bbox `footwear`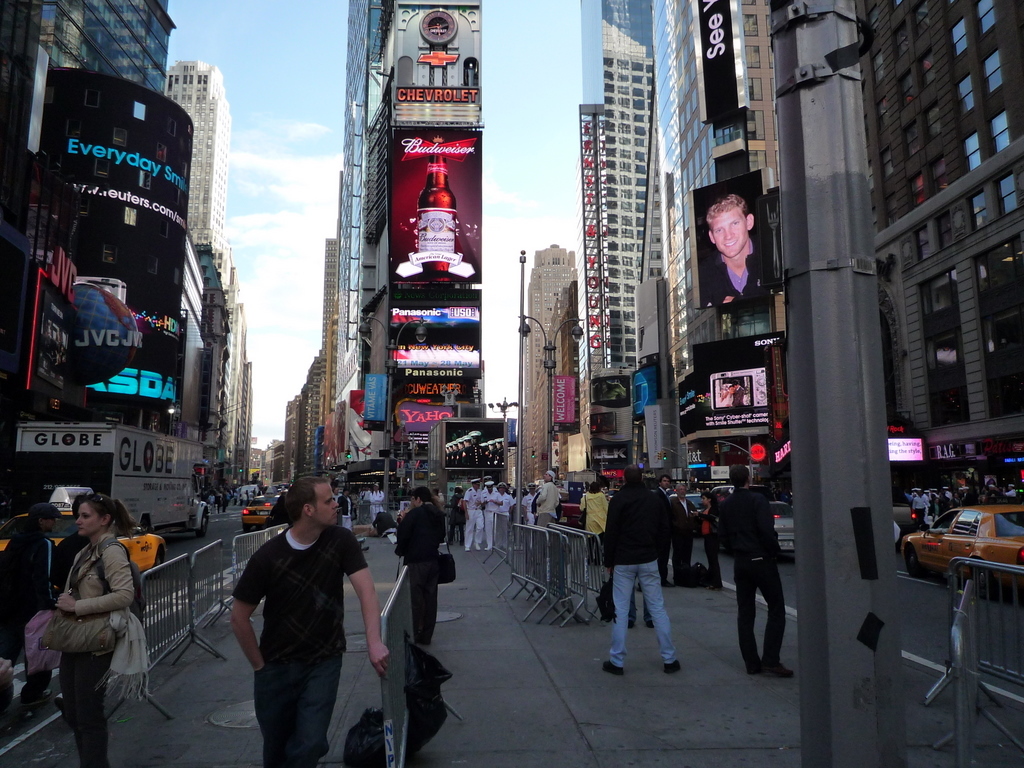
{"left": 474, "top": 541, "right": 481, "bottom": 551}
